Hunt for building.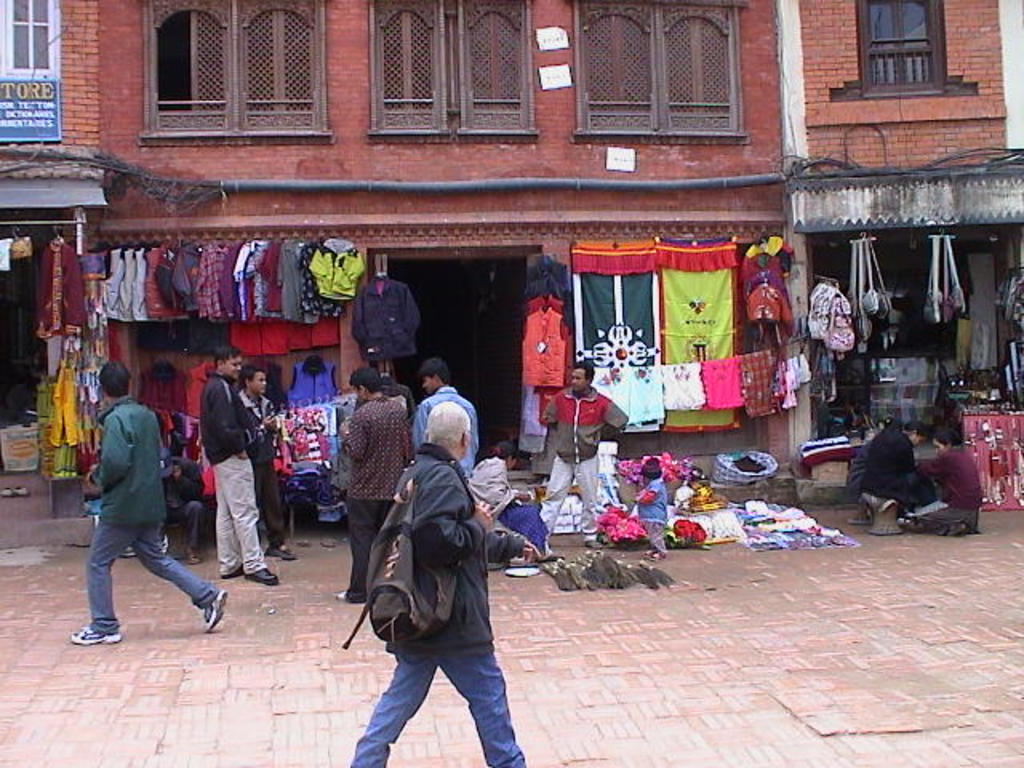
Hunted down at rect(0, 0, 99, 534).
